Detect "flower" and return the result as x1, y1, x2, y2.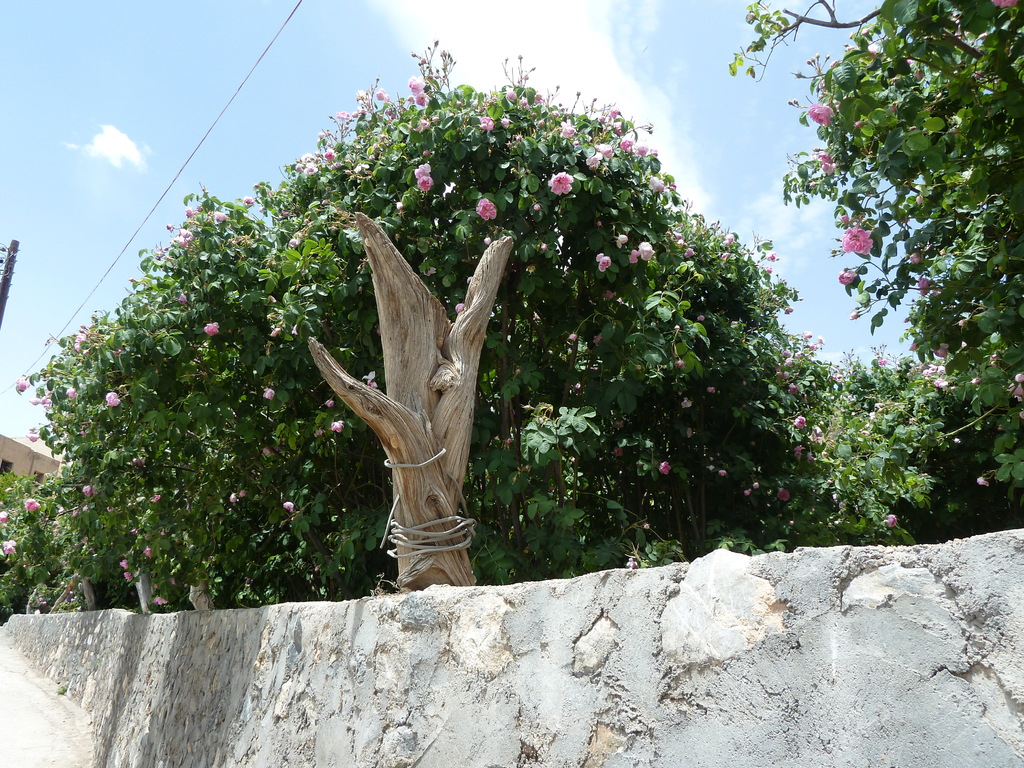
132, 457, 144, 474.
